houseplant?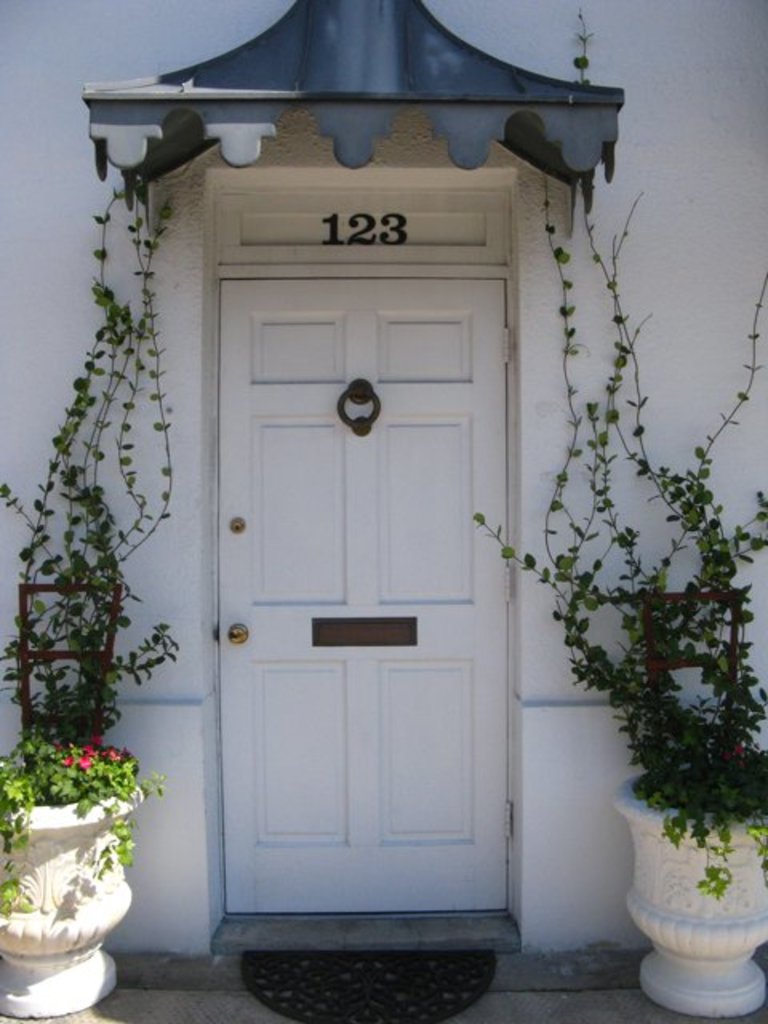
(526, 205, 762, 1023)
